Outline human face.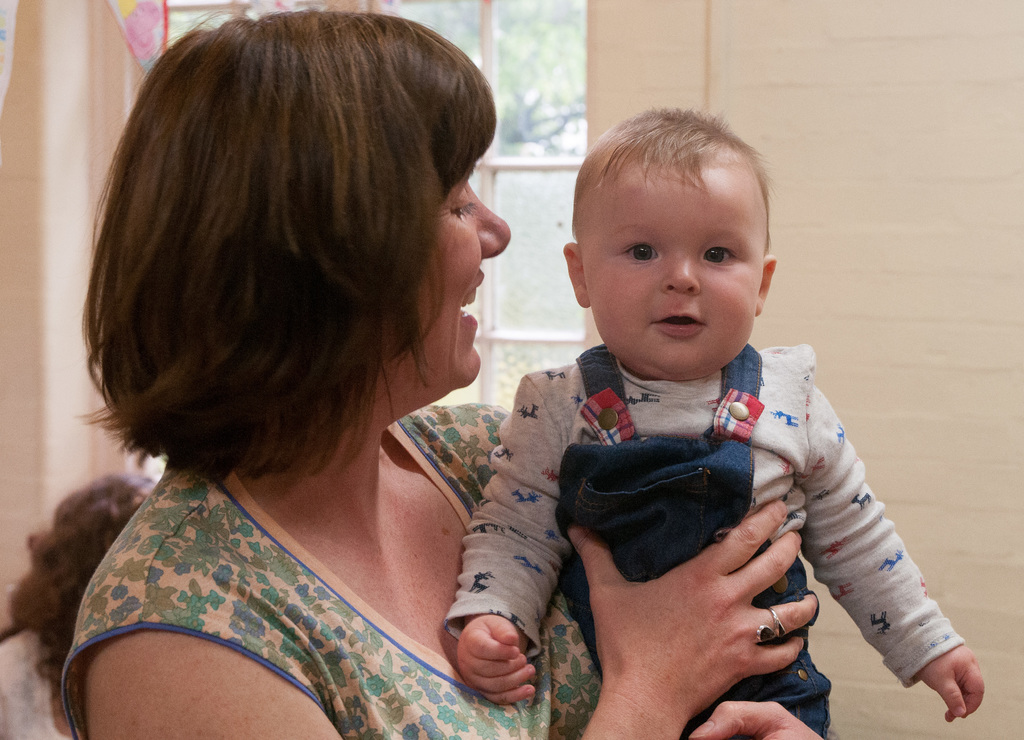
Outline: x1=404, y1=160, x2=511, y2=404.
